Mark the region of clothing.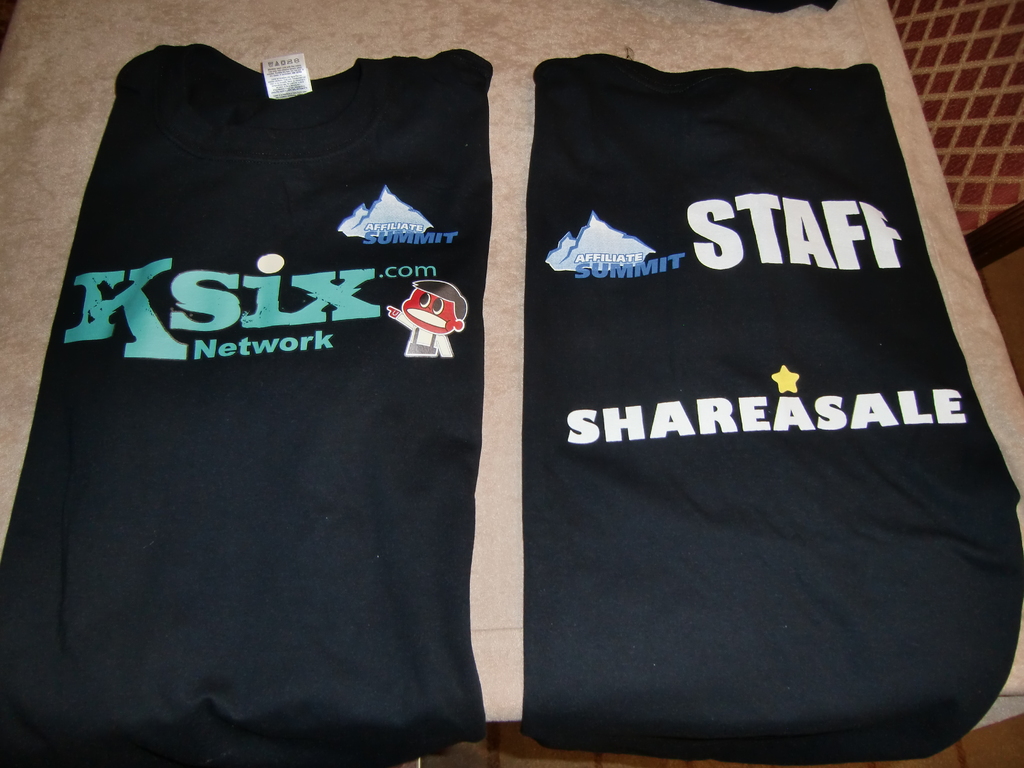
Region: rect(529, 48, 1023, 767).
